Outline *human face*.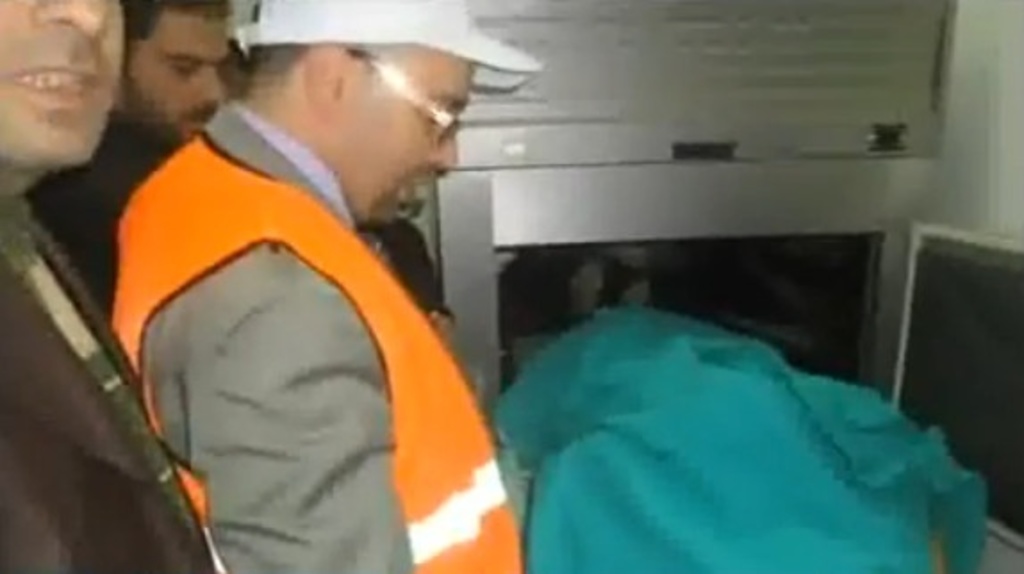
Outline: region(123, 12, 239, 139).
